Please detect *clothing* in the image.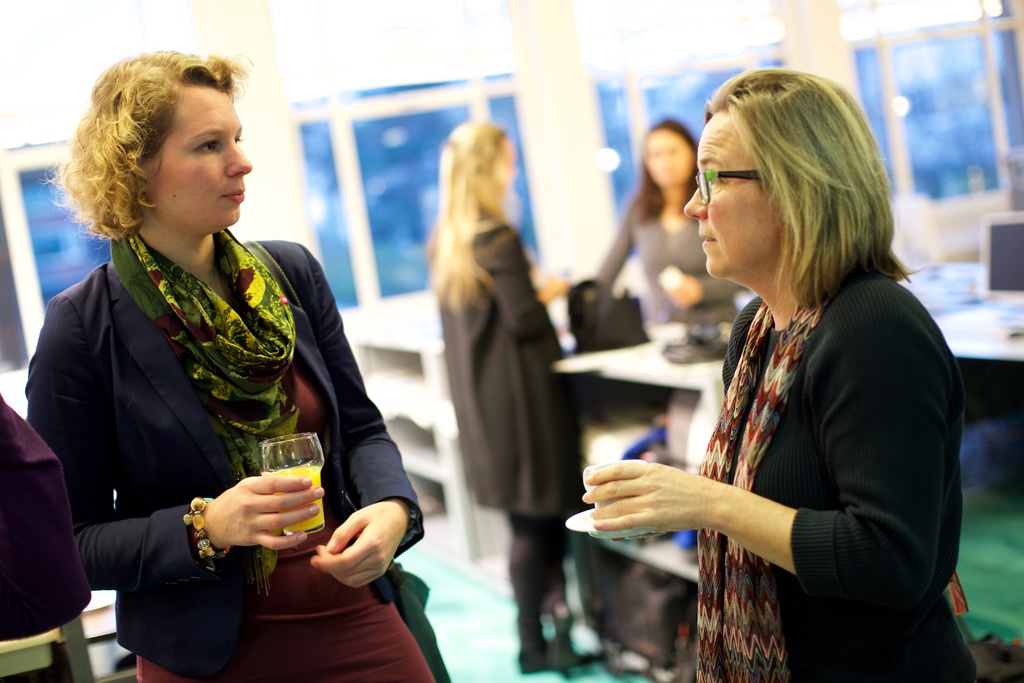
{"x1": 684, "y1": 288, "x2": 986, "y2": 682}.
